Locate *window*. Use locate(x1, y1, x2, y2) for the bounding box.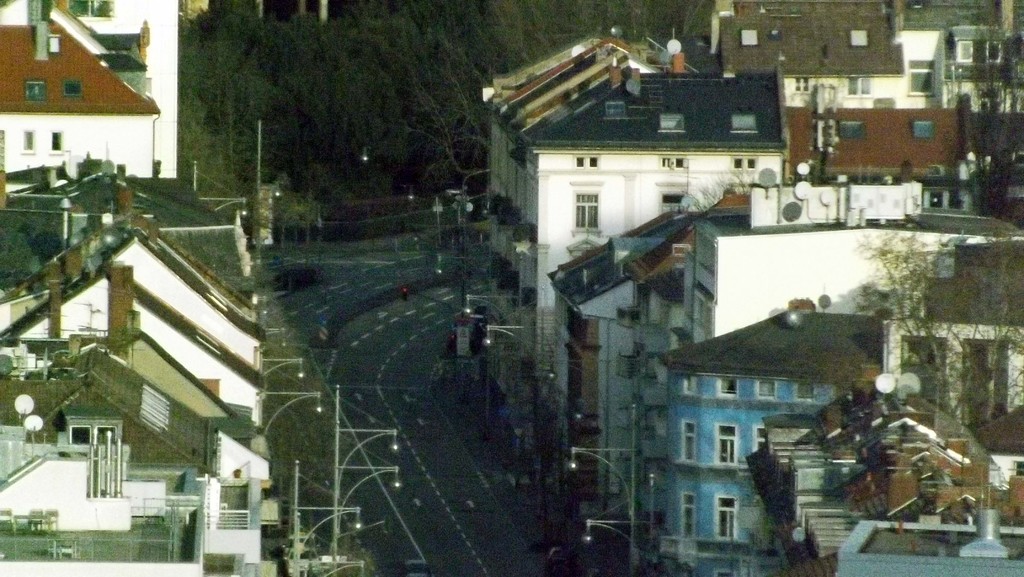
locate(660, 186, 687, 218).
